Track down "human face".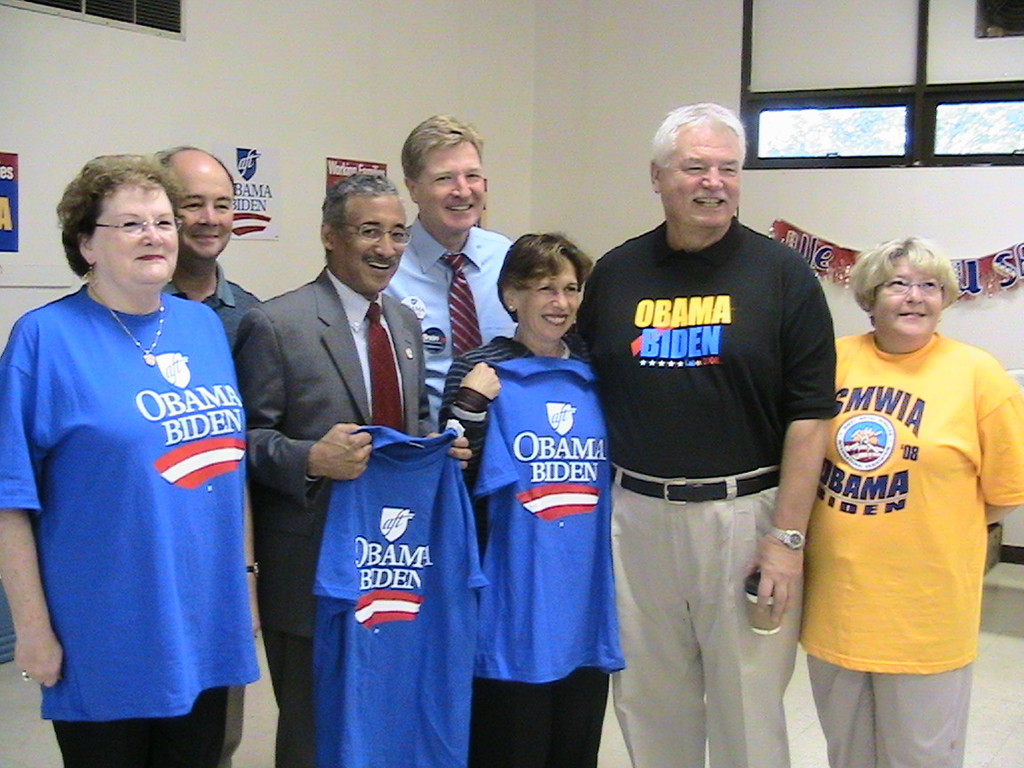
Tracked to [x1=172, y1=158, x2=236, y2=260].
